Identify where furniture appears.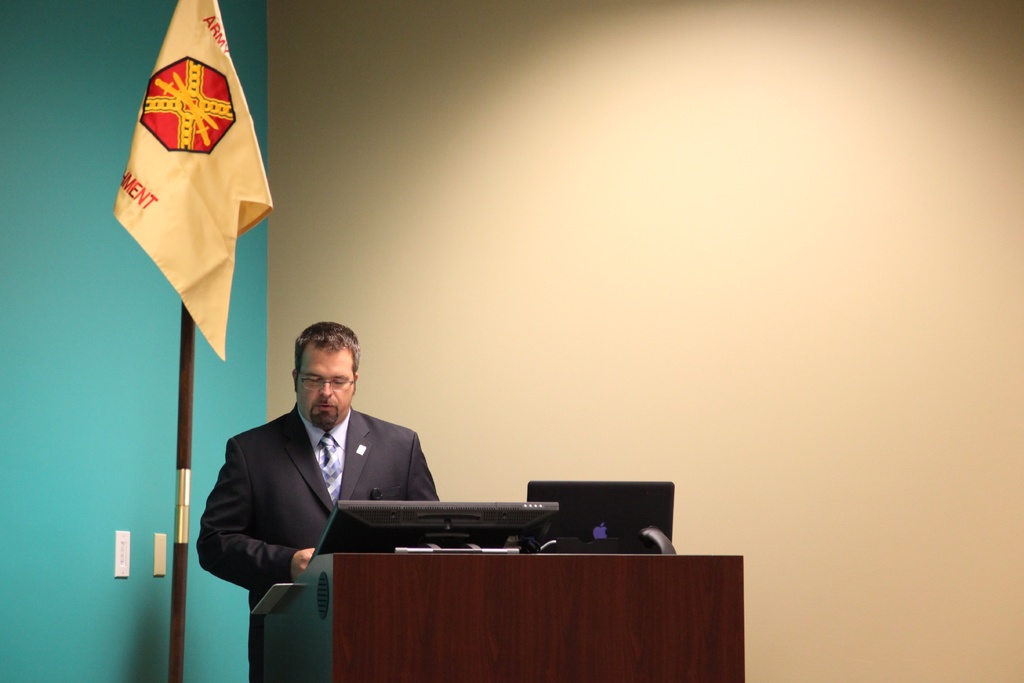
Appears at 249 555 745 682.
